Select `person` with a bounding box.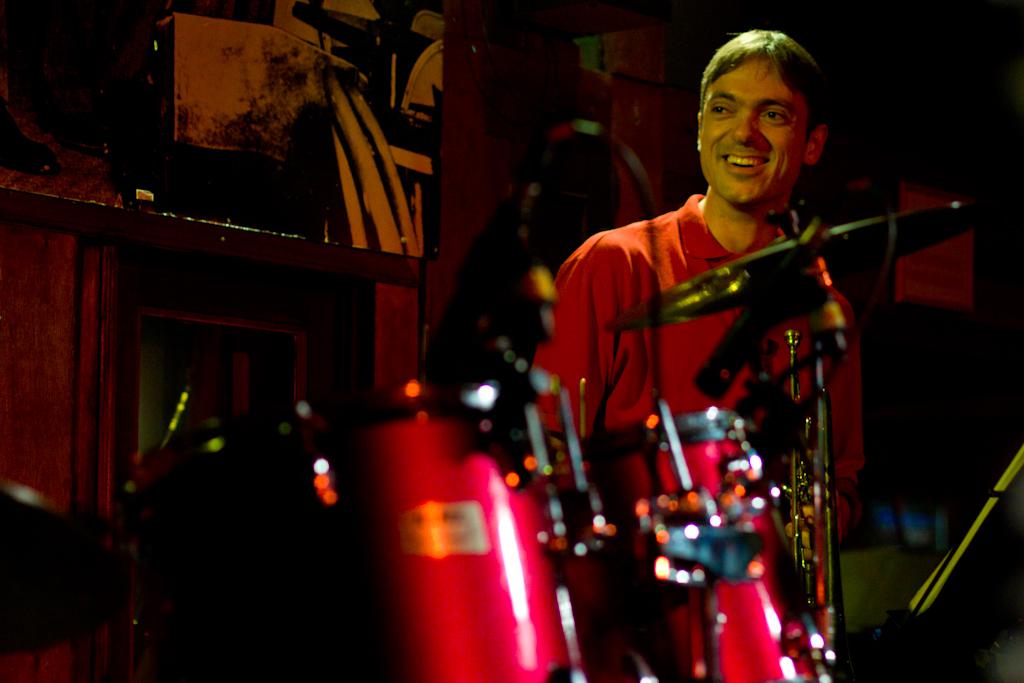
[578, 9, 862, 678].
